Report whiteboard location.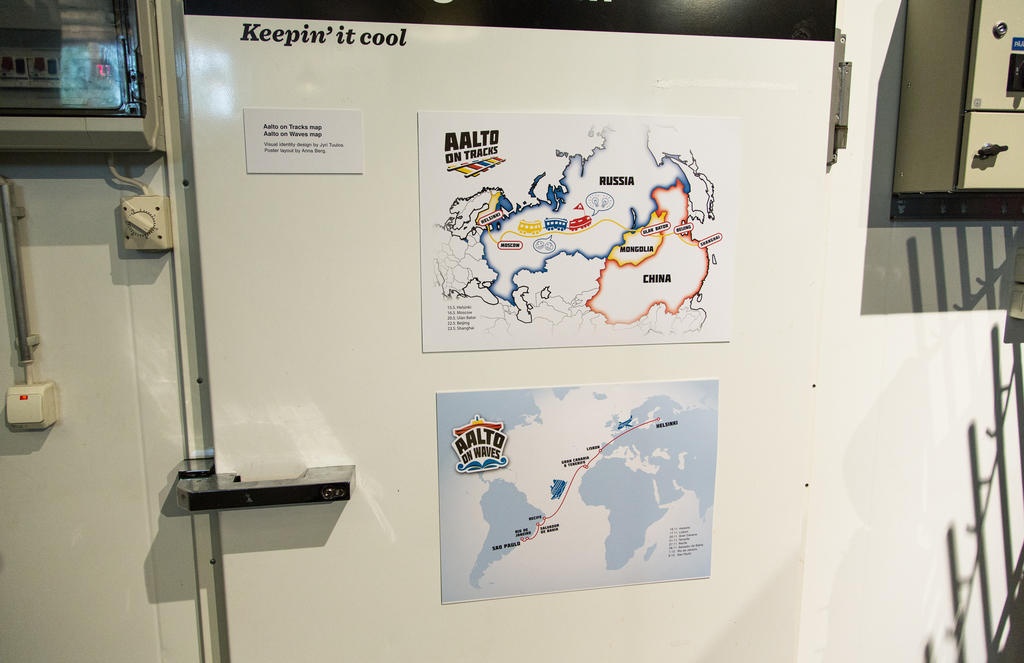
Report: bbox=[166, 0, 842, 662].
